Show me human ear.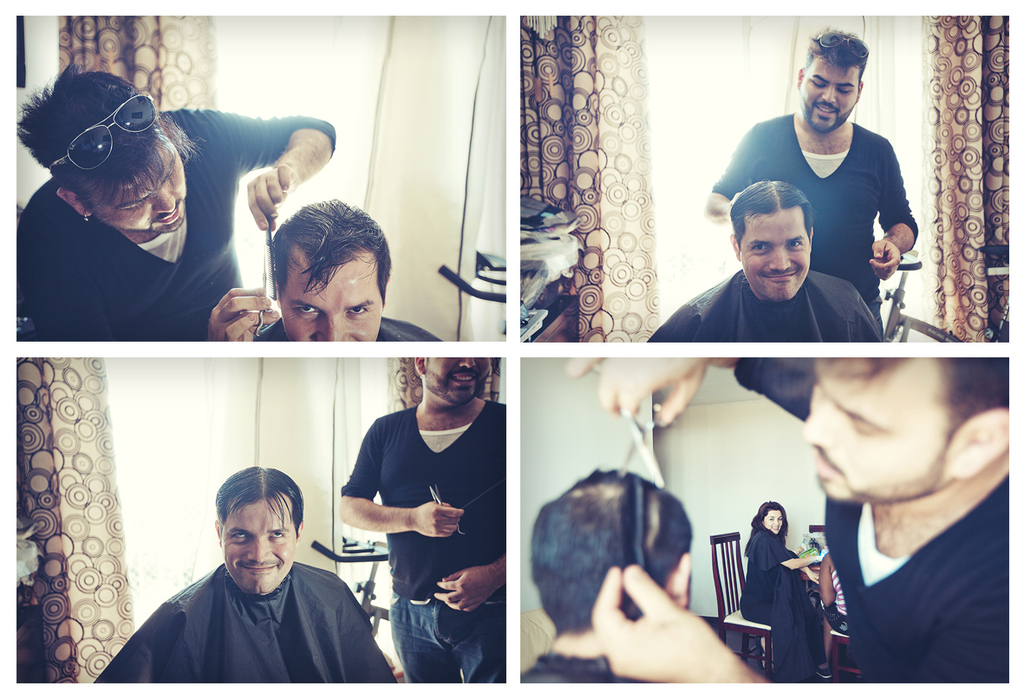
human ear is here: 297,519,303,541.
